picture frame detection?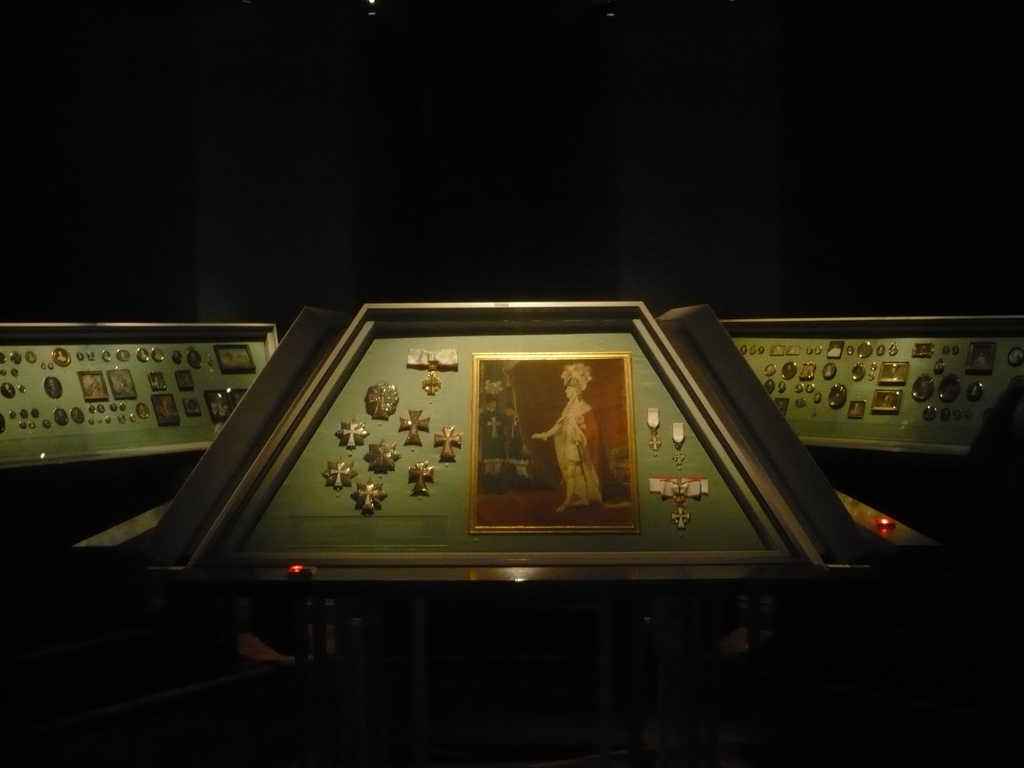
(x1=55, y1=348, x2=68, y2=363)
